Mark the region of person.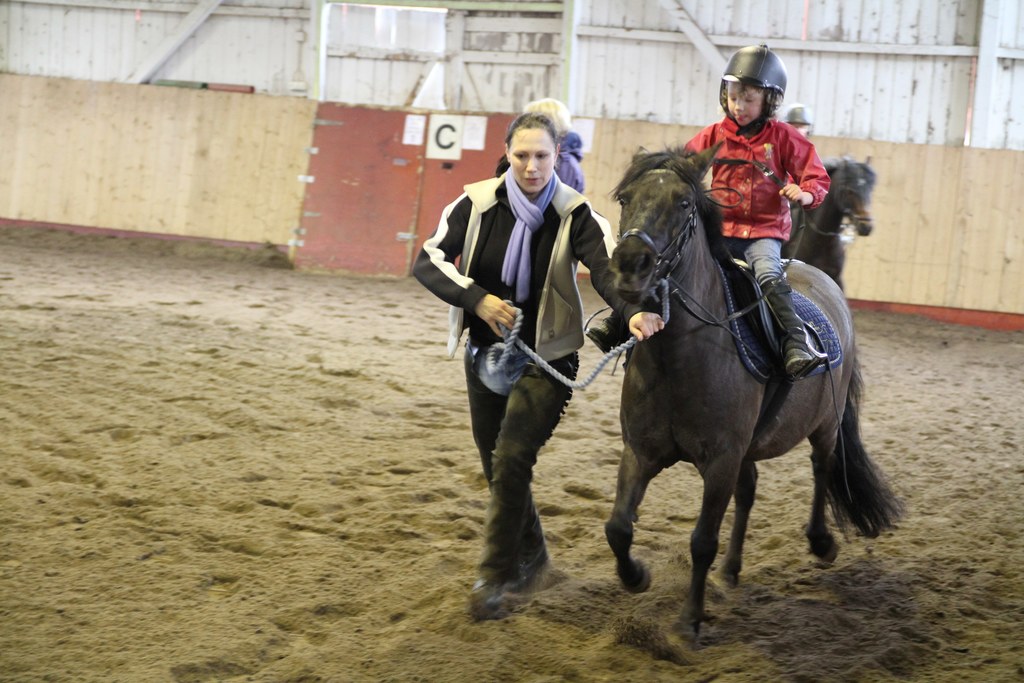
Region: (left=781, top=99, right=815, bottom=142).
